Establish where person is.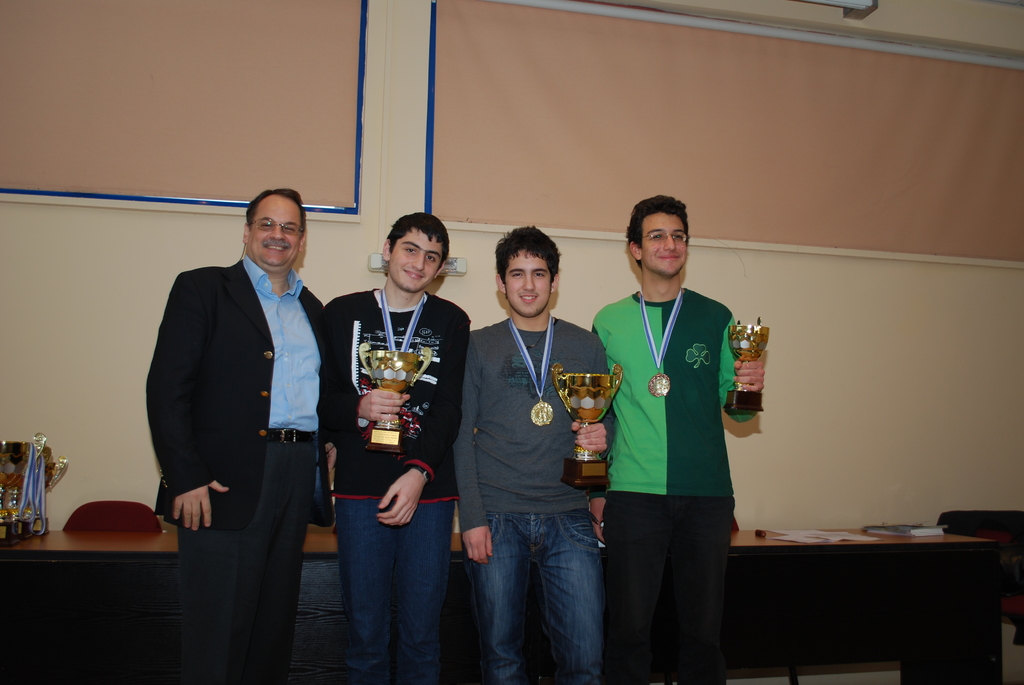
Established at BBox(142, 187, 339, 684).
